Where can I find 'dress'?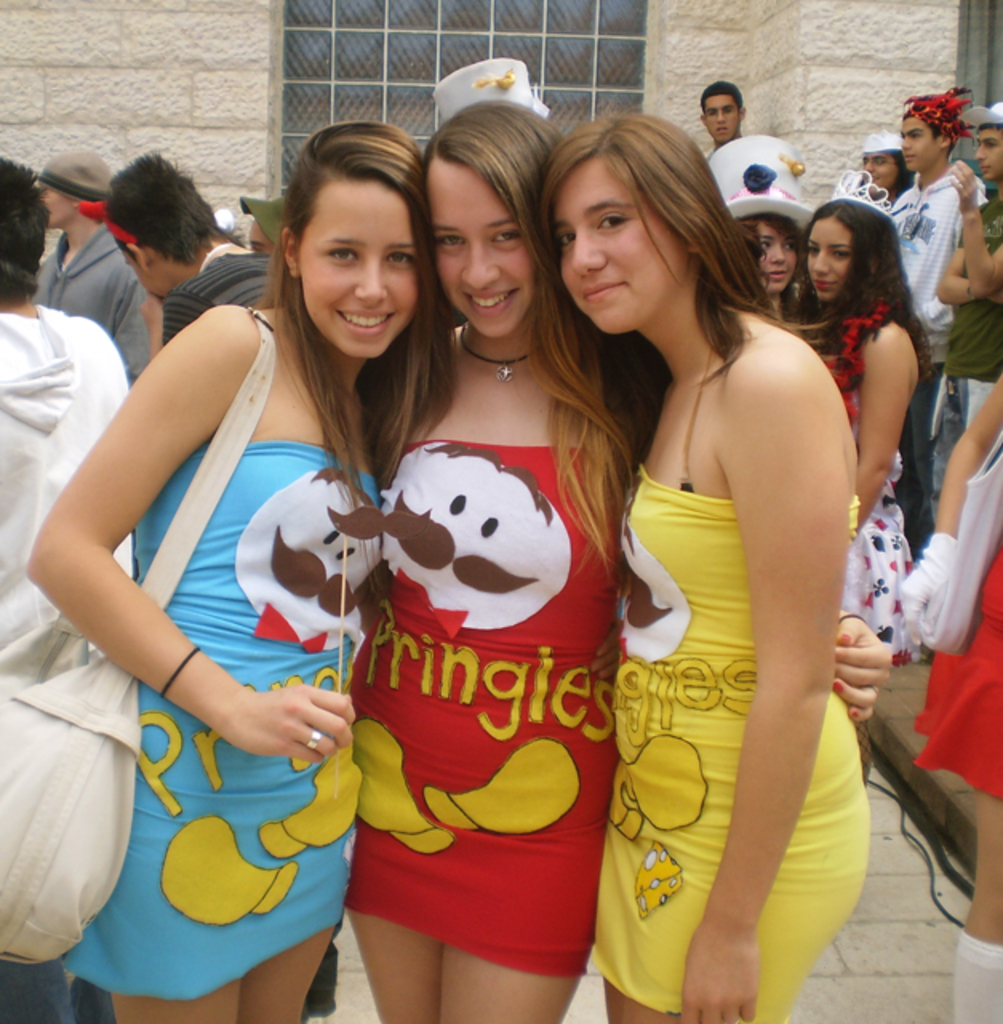
You can find it at [x1=342, y1=445, x2=625, y2=976].
